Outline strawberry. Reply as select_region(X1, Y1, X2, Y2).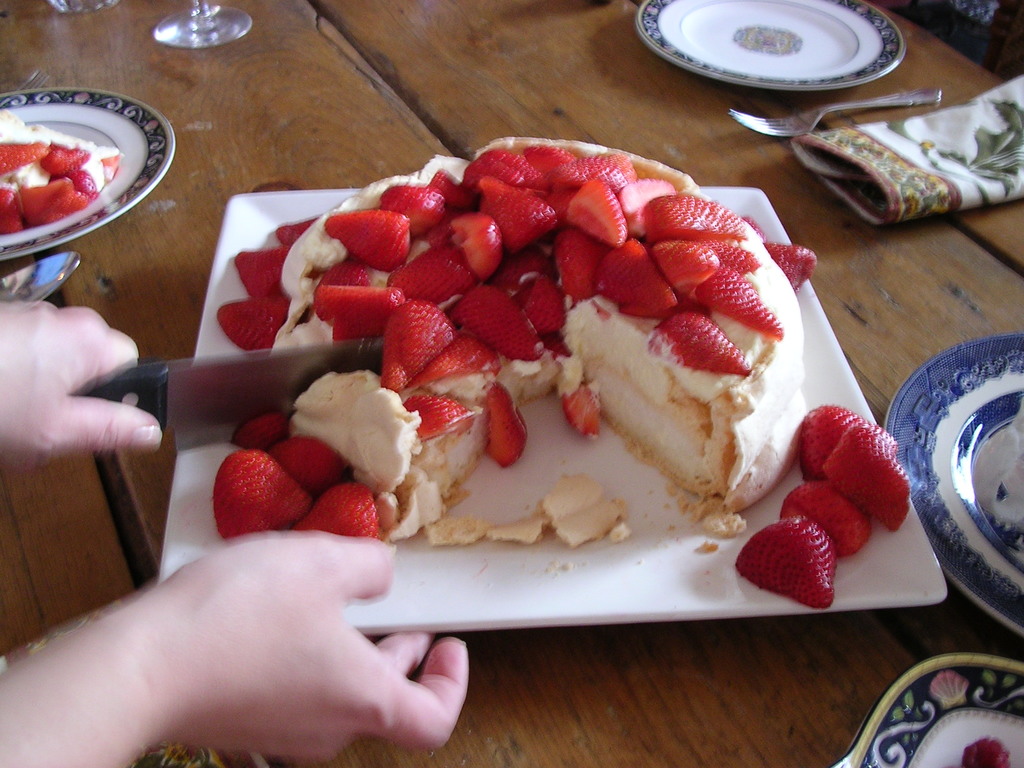
select_region(552, 148, 639, 188).
